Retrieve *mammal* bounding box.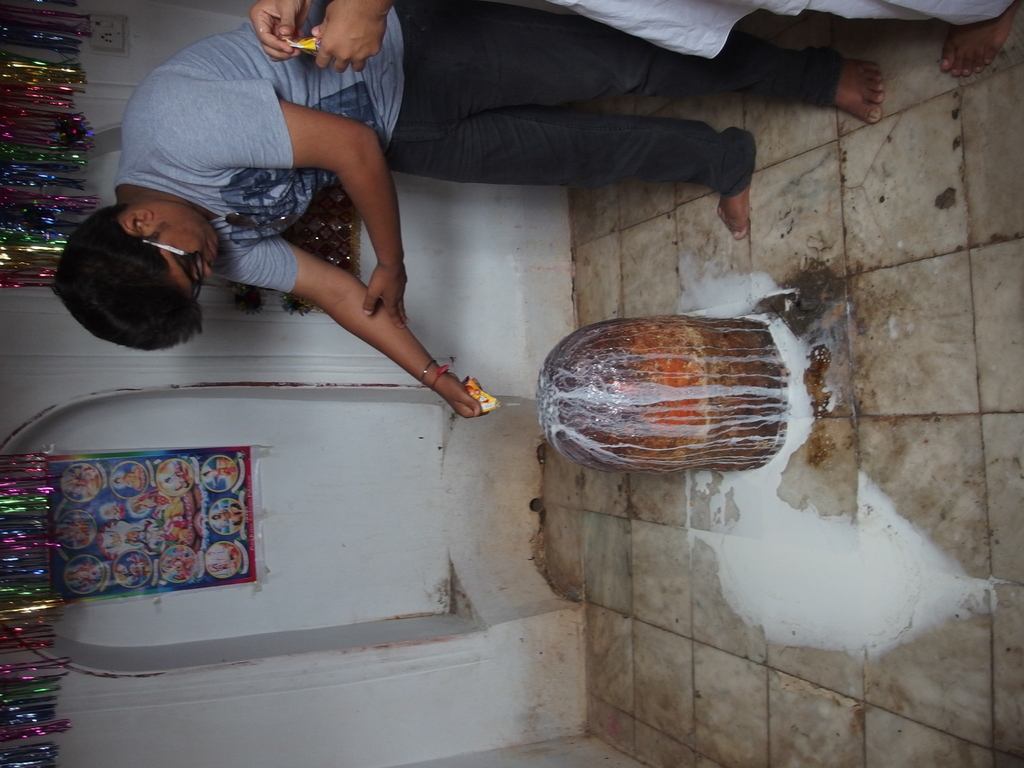
Bounding box: l=787, t=0, r=1017, b=82.
